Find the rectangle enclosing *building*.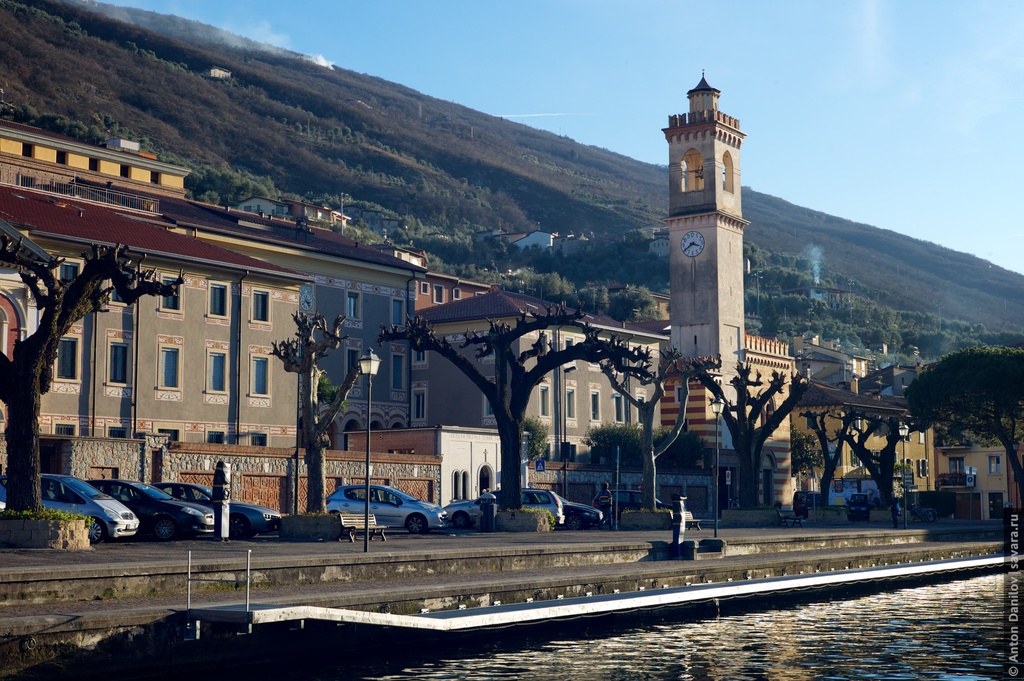
[x1=929, y1=421, x2=1023, y2=516].
